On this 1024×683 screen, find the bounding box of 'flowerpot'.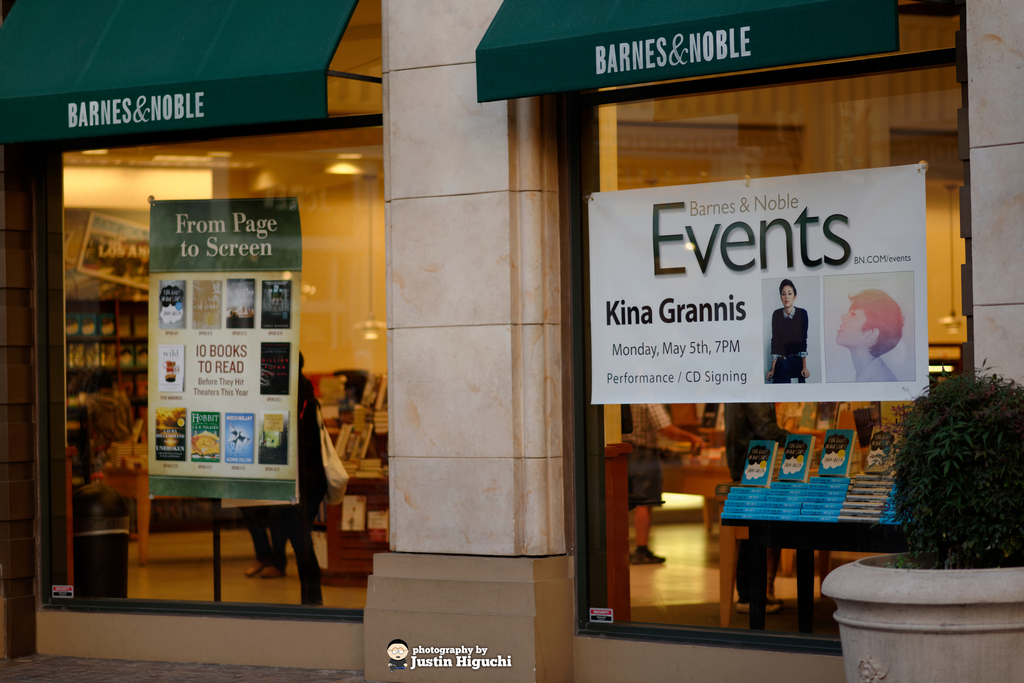
Bounding box: x1=828 y1=559 x2=1014 y2=664.
